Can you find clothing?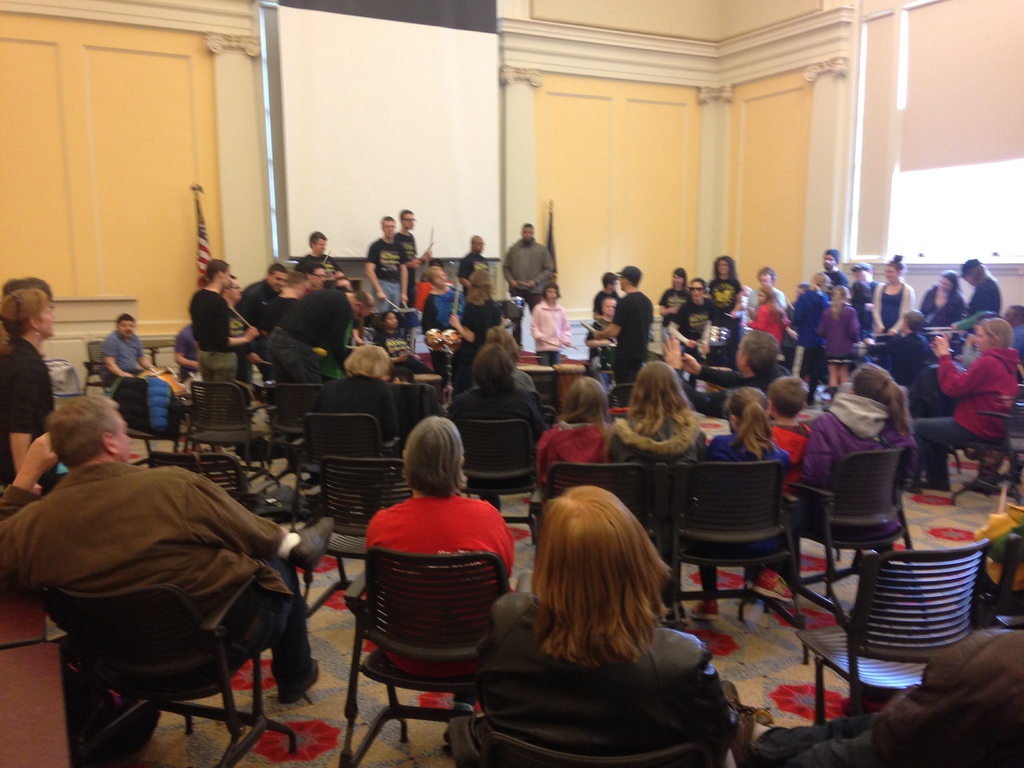
Yes, bounding box: l=102, t=330, r=139, b=384.
